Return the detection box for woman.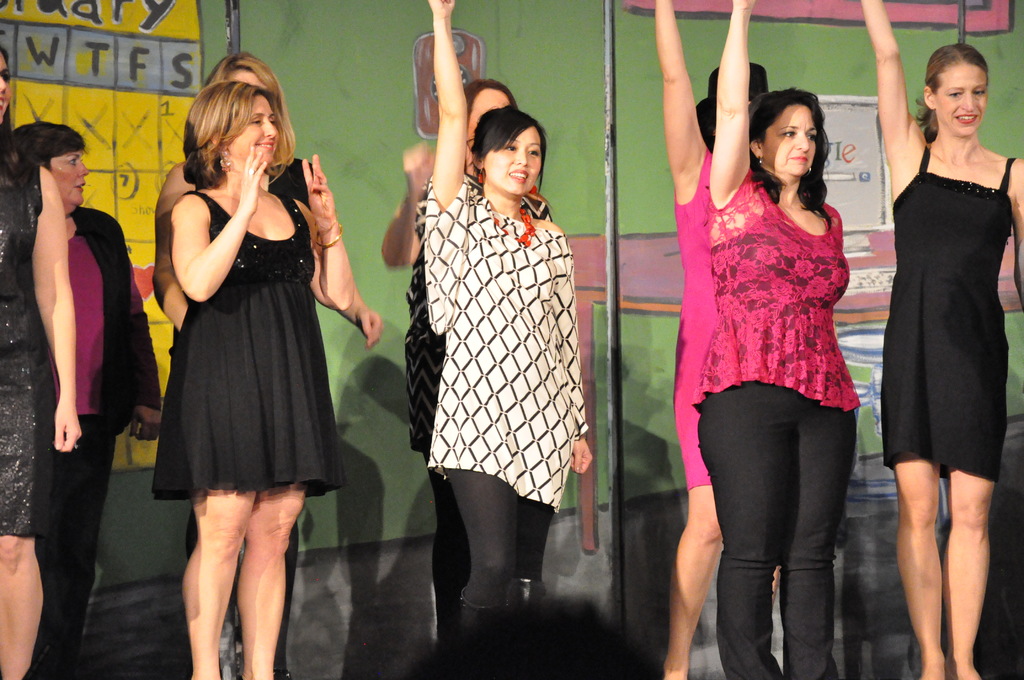
bbox=(652, 0, 772, 679).
